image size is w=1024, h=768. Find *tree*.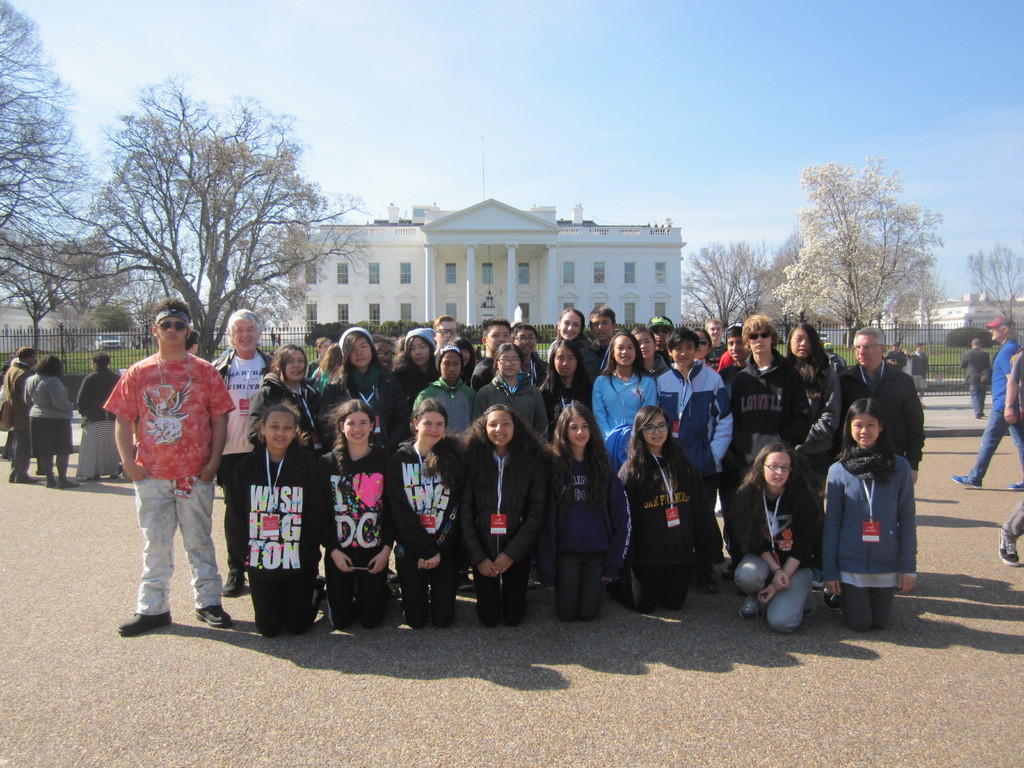
767:156:945:348.
